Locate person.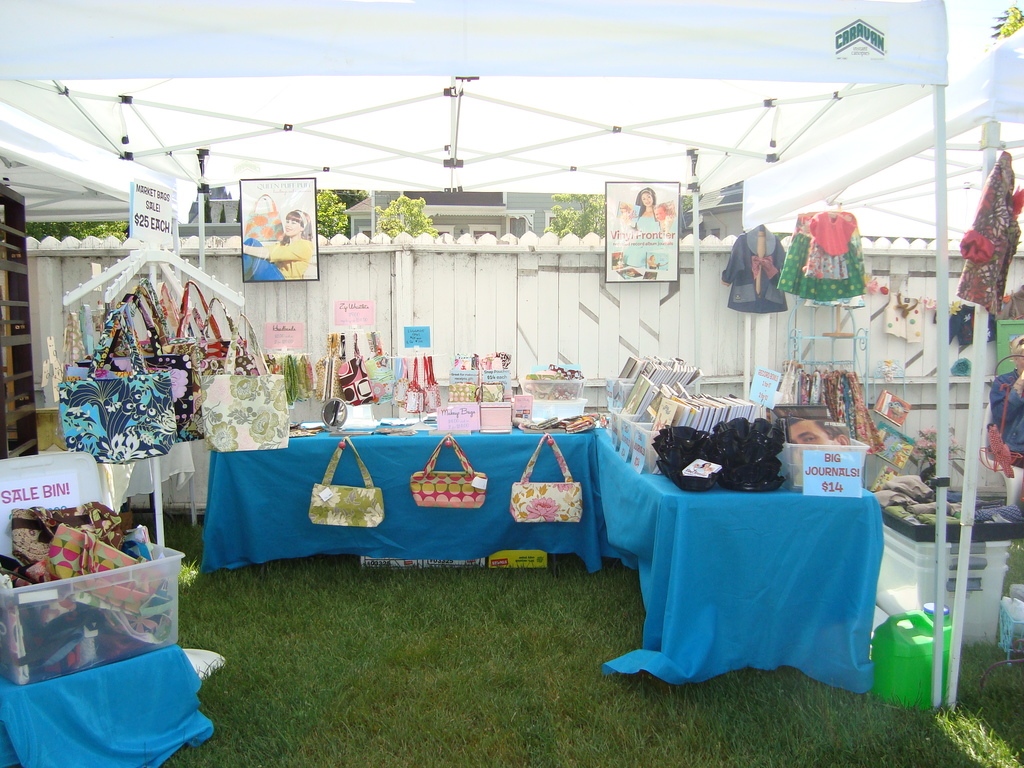
Bounding box: l=244, t=204, r=319, b=276.
